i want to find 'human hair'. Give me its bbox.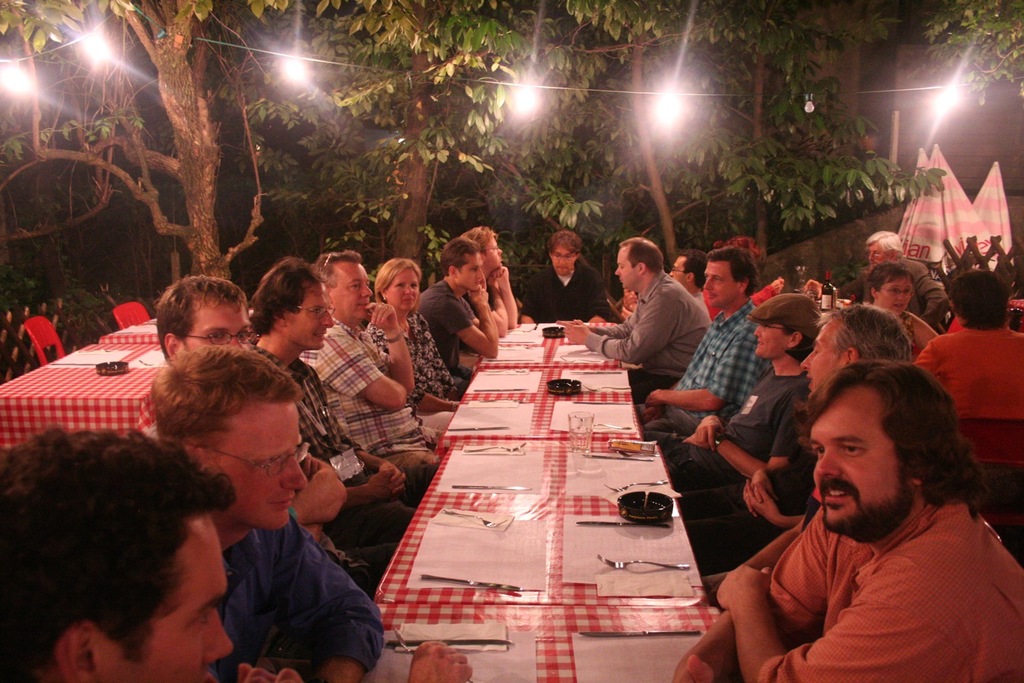
{"left": 825, "top": 306, "right": 910, "bottom": 360}.
